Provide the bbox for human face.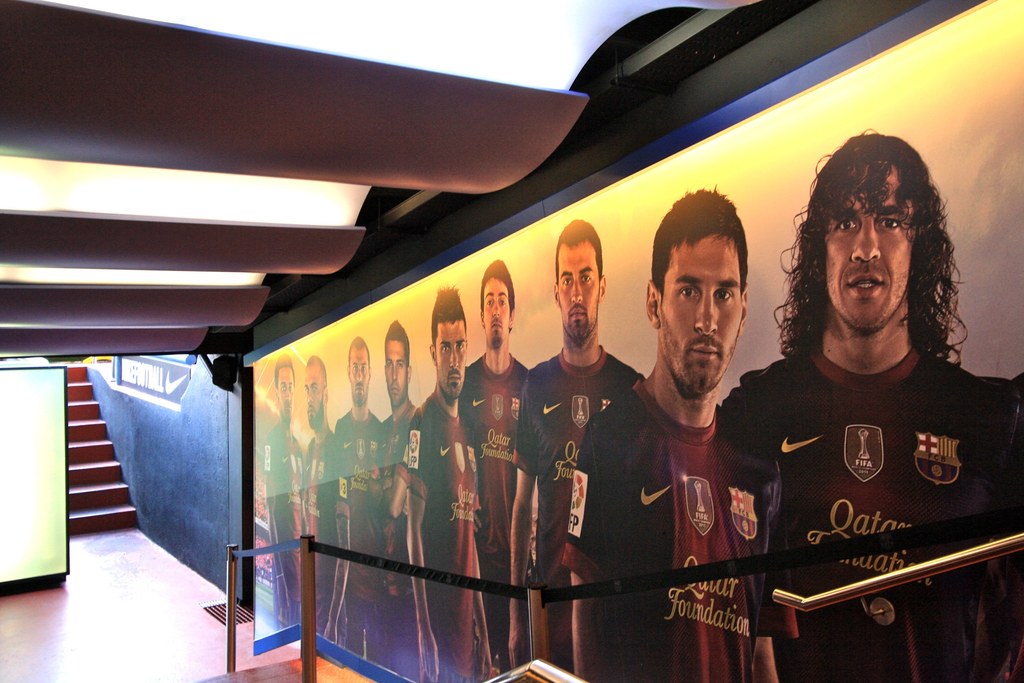
(824, 163, 919, 335).
